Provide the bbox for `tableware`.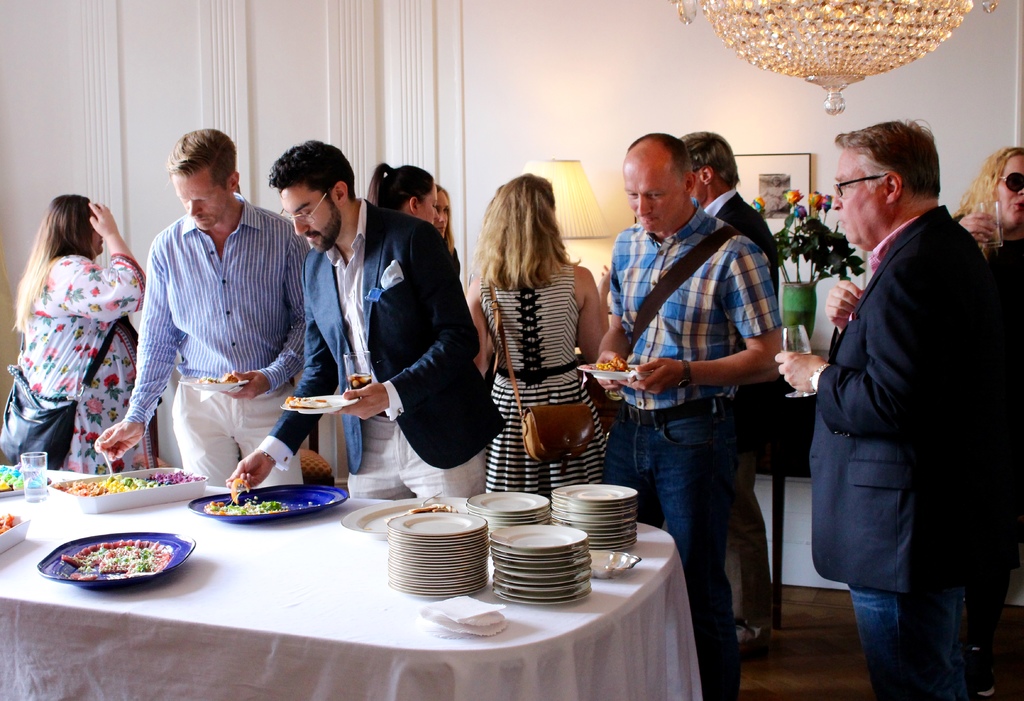
(973,199,1009,251).
